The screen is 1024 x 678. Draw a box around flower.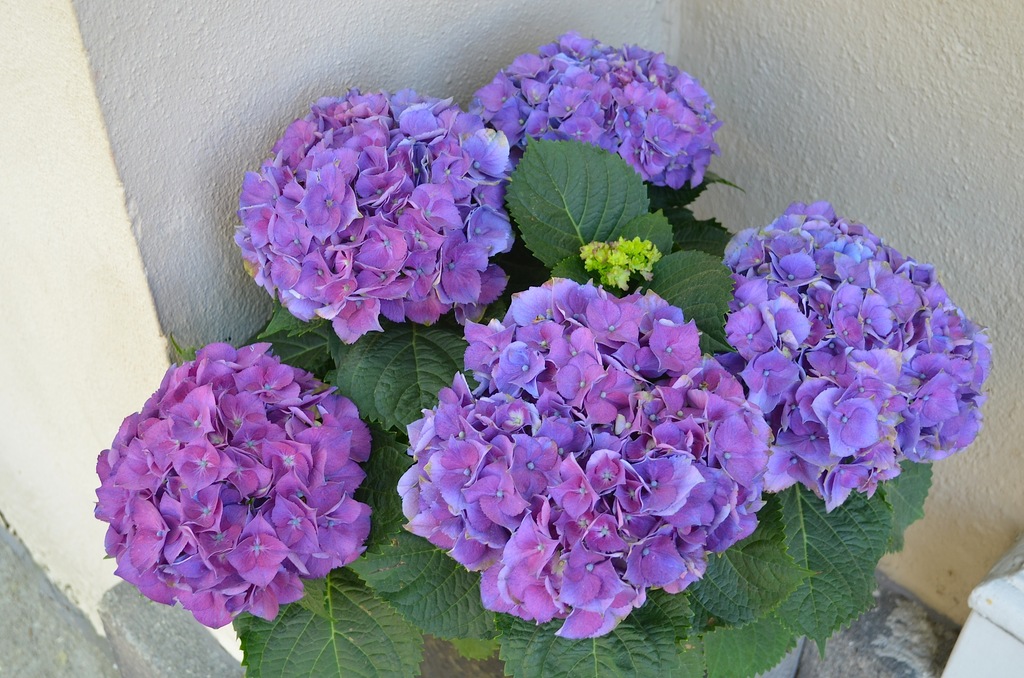
(left=94, top=335, right=372, bottom=631).
